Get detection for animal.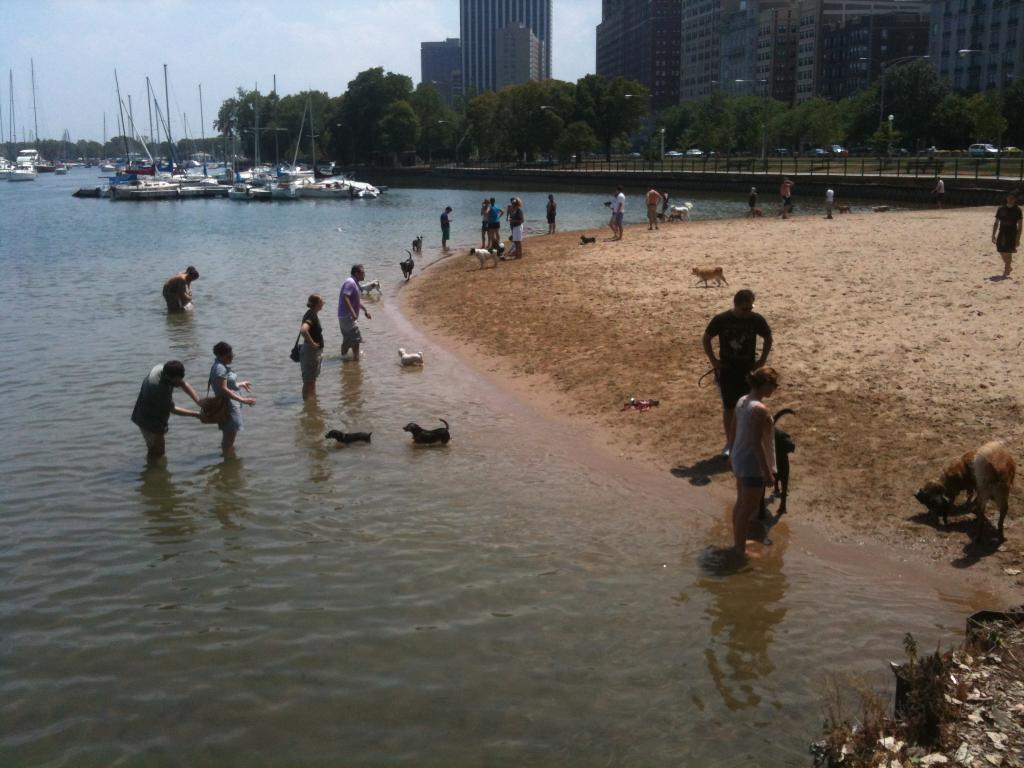
Detection: select_region(400, 418, 449, 446).
